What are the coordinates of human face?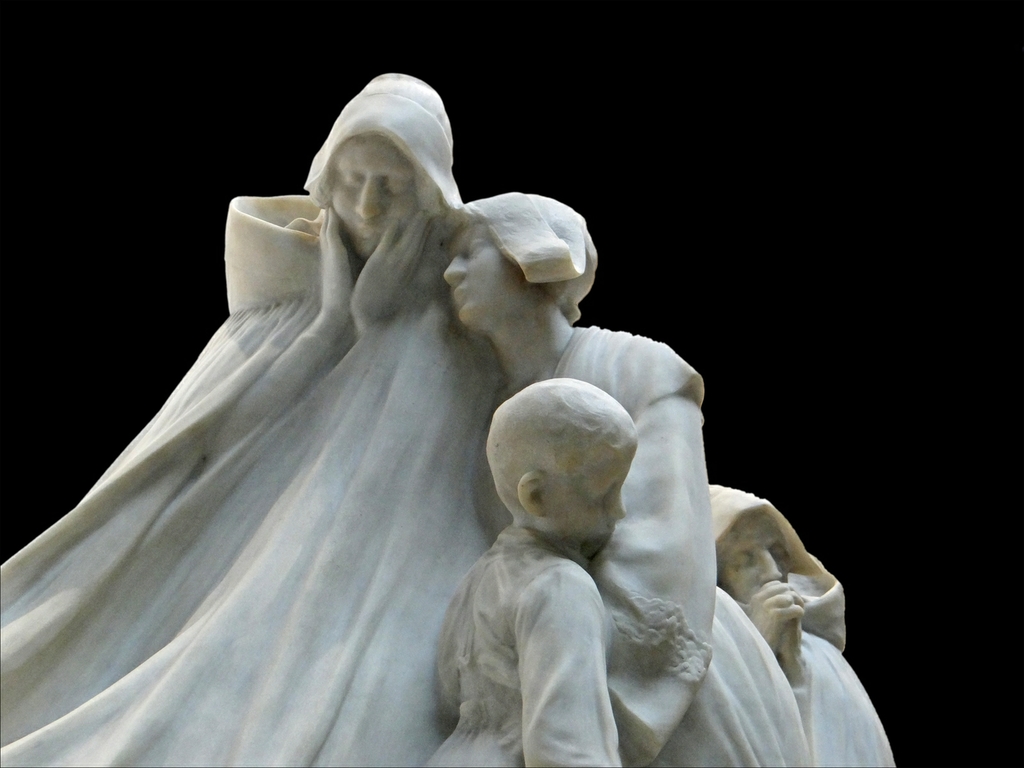
x1=325 y1=133 x2=421 y2=252.
